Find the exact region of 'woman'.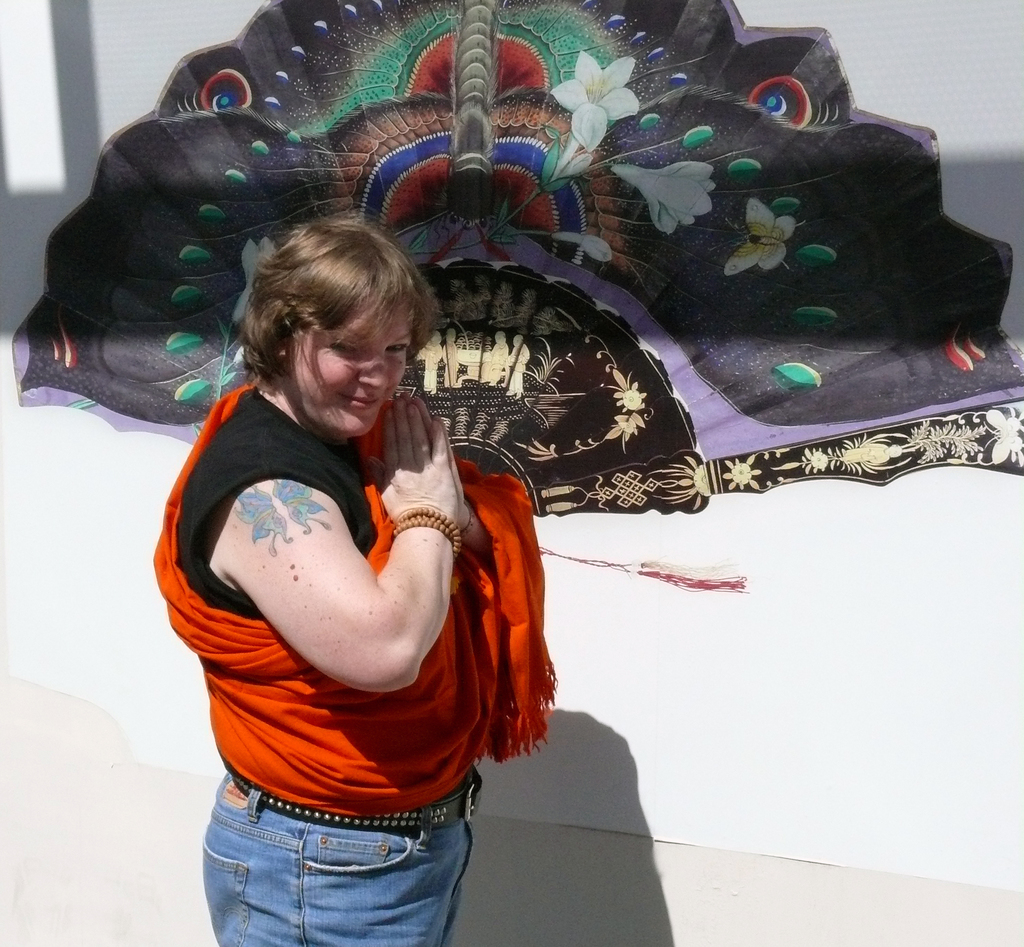
Exact region: {"left": 143, "top": 209, "right": 490, "bottom": 946}.
